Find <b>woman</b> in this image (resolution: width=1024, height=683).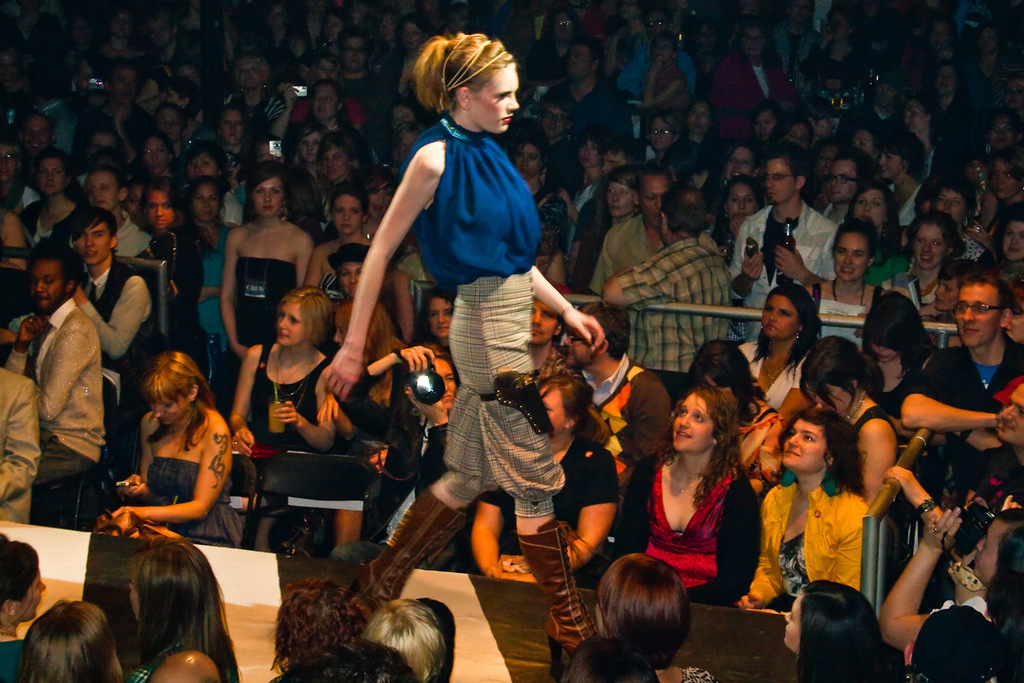
crop(987, 99, 1022, 161).
